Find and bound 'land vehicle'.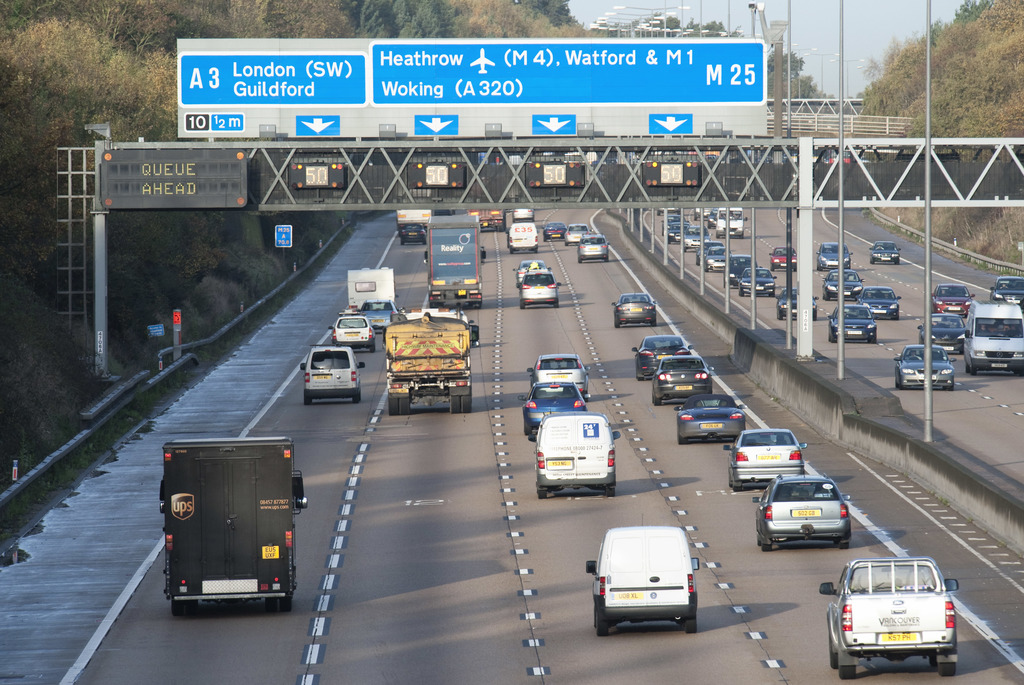
Bound: (611,294,658,330).
